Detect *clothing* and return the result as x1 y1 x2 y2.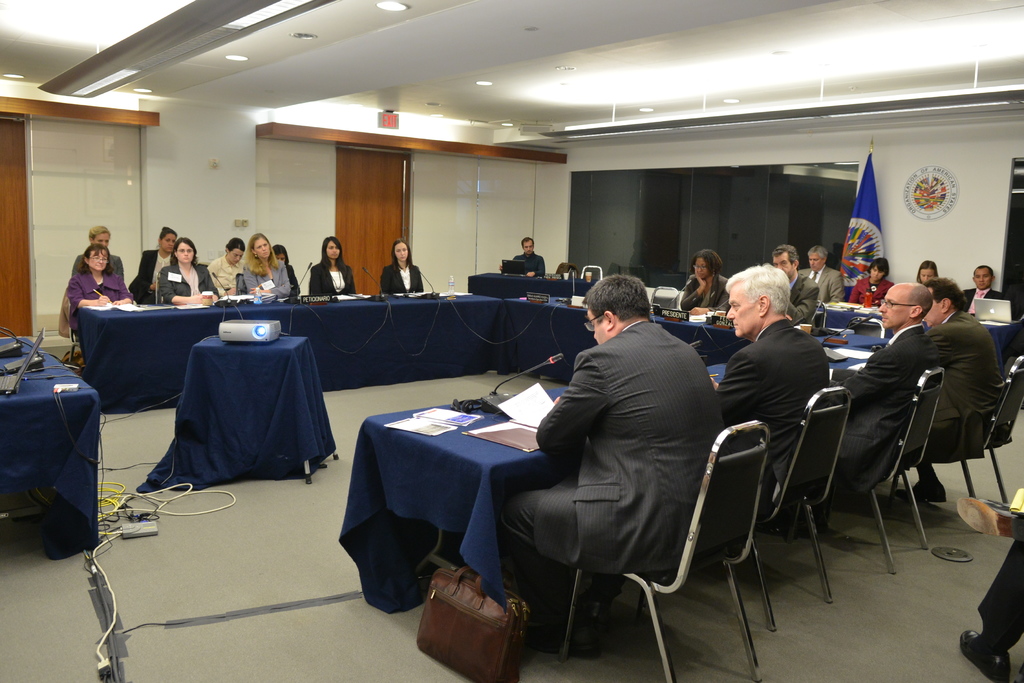
70 270 133 333.
